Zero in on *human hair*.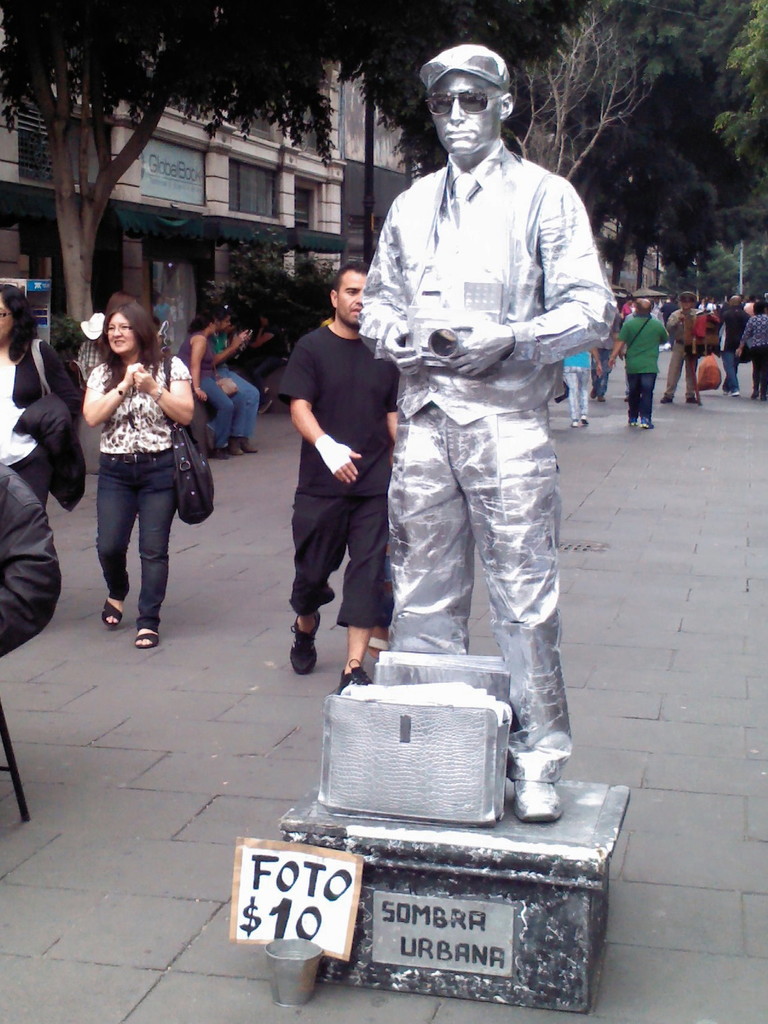
Zeroed in: select_region(334, 264, 367, 297).
